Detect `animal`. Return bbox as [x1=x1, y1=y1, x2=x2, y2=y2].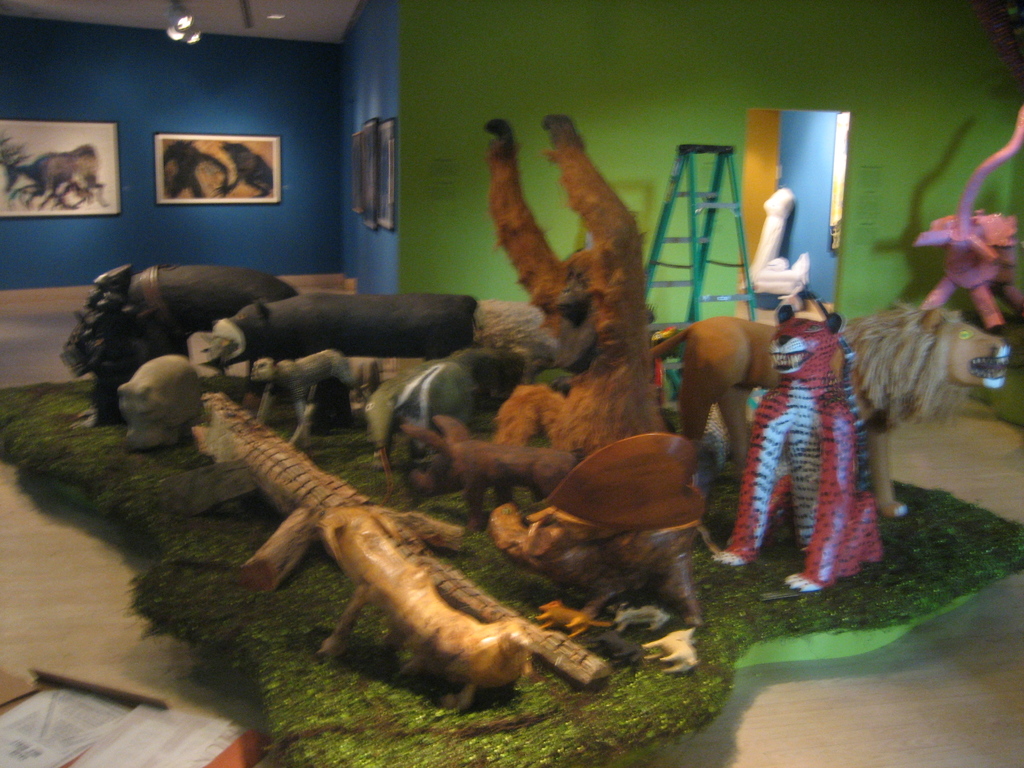
[x1=713, y1=312, x2=908, y2=604].
